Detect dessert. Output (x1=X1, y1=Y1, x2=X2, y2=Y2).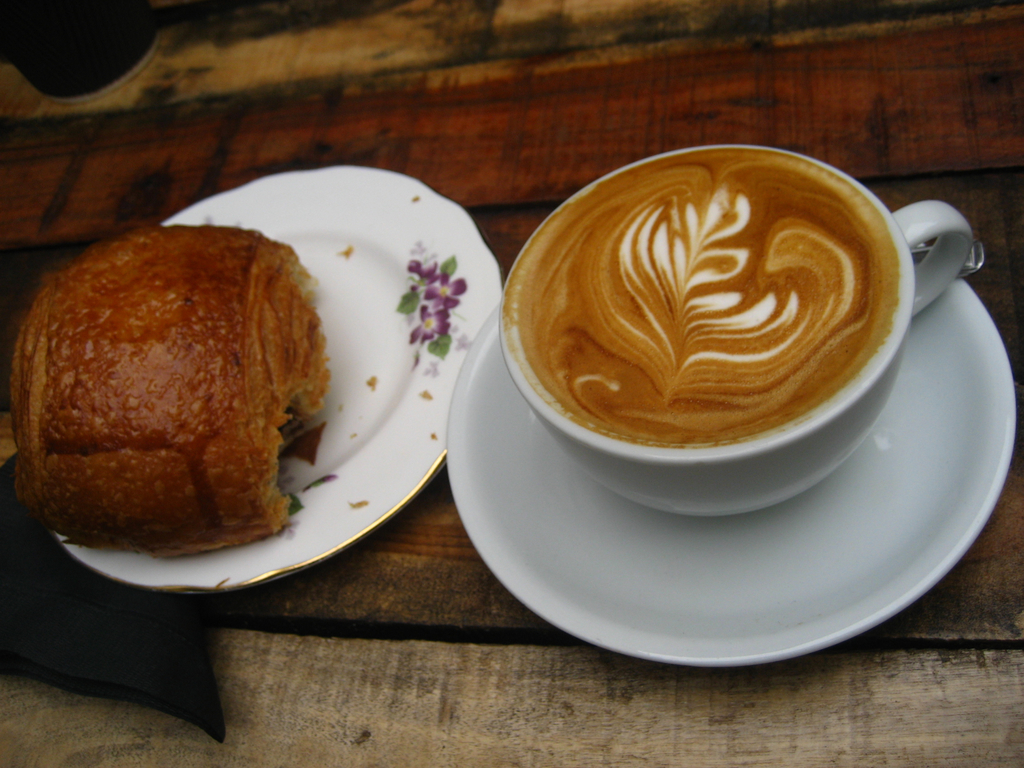
(x1=19, y1=234, x2=303, y2=576).
